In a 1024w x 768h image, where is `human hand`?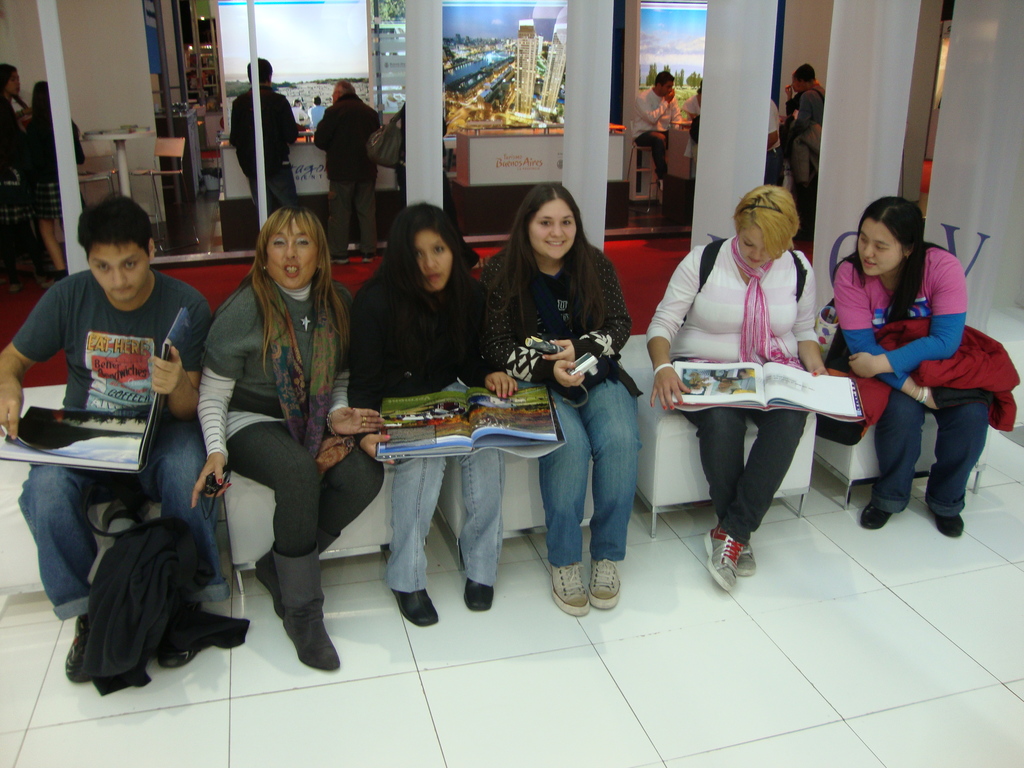
pyautogui.locateOnScreen(809, 367, 833, 379).
